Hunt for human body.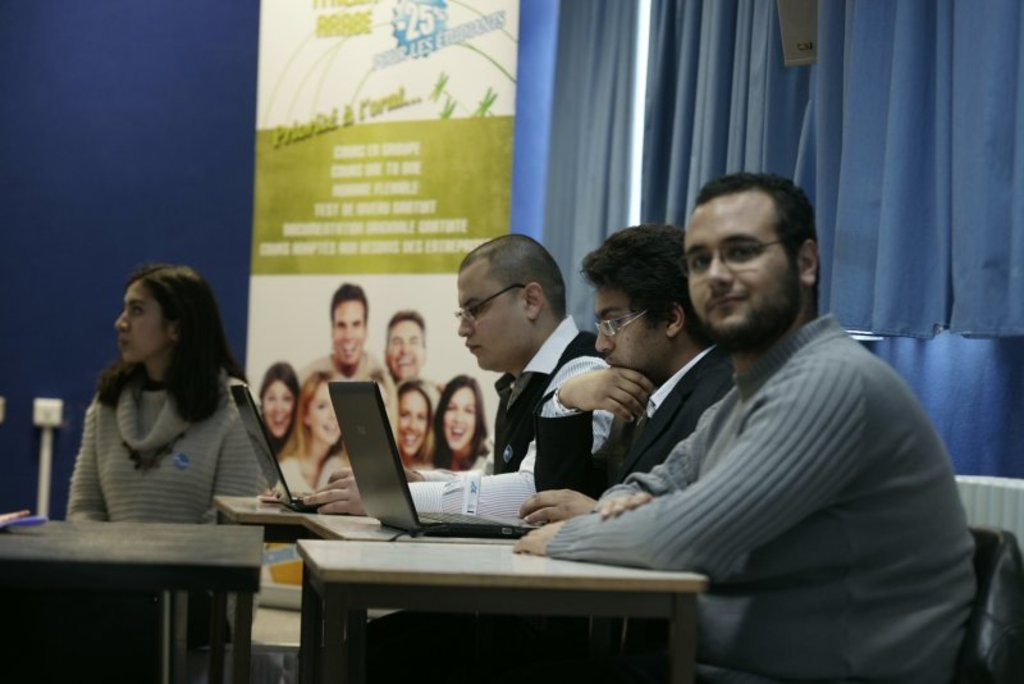
Hunted down at pyautogui.locateOnScreen(375, 314, 425, 403).
